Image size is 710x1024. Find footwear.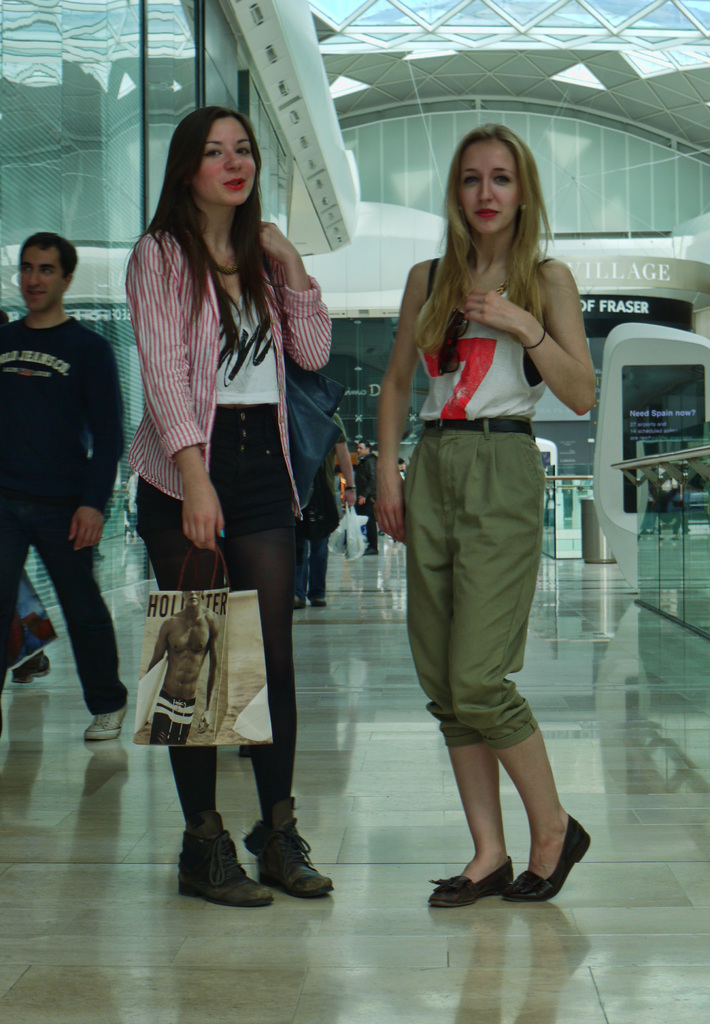
bbox=(243, 796, 336, 897).
